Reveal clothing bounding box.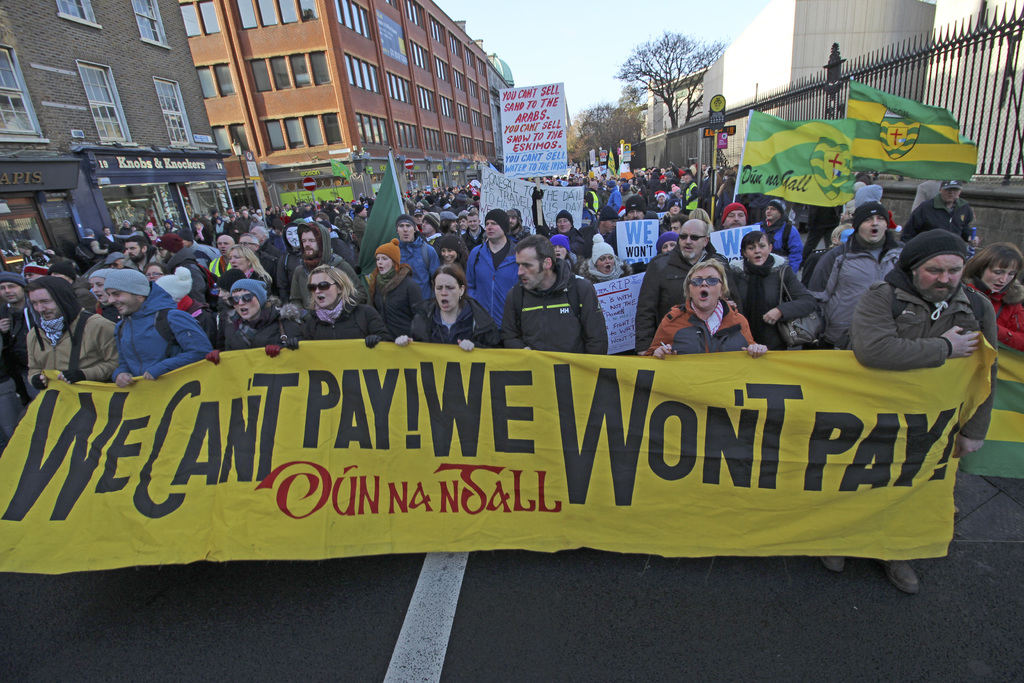
Revealed: region(538, 225, 609, 259).
